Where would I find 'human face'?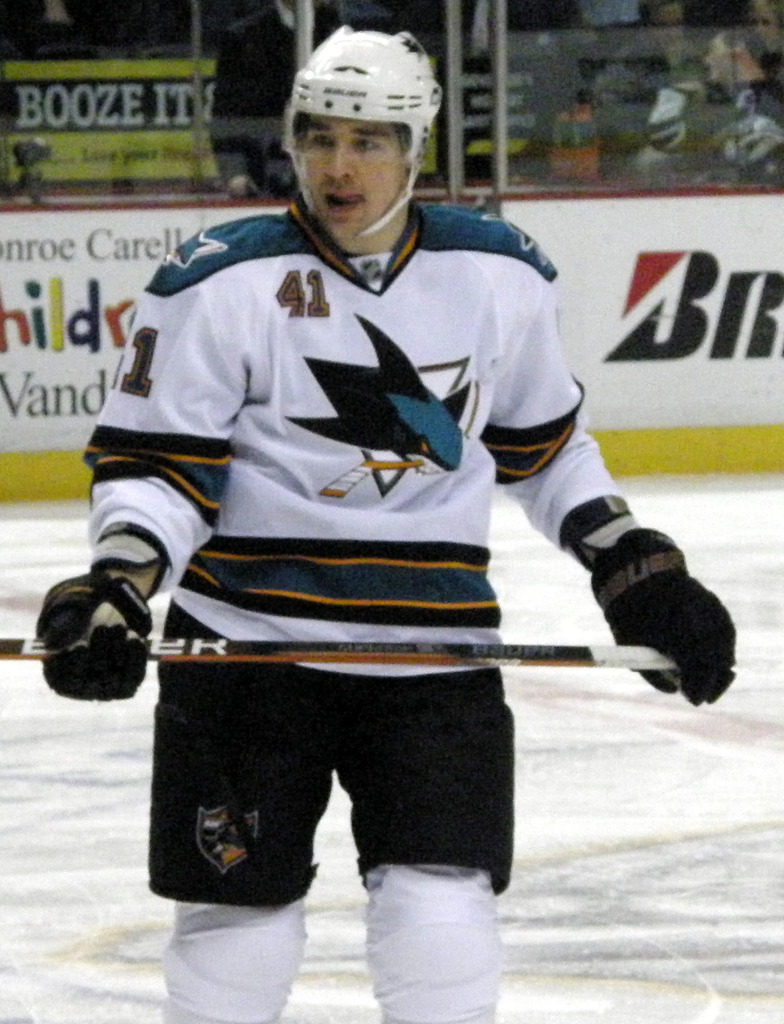
At l=703, t=37, r=733, b=77.
